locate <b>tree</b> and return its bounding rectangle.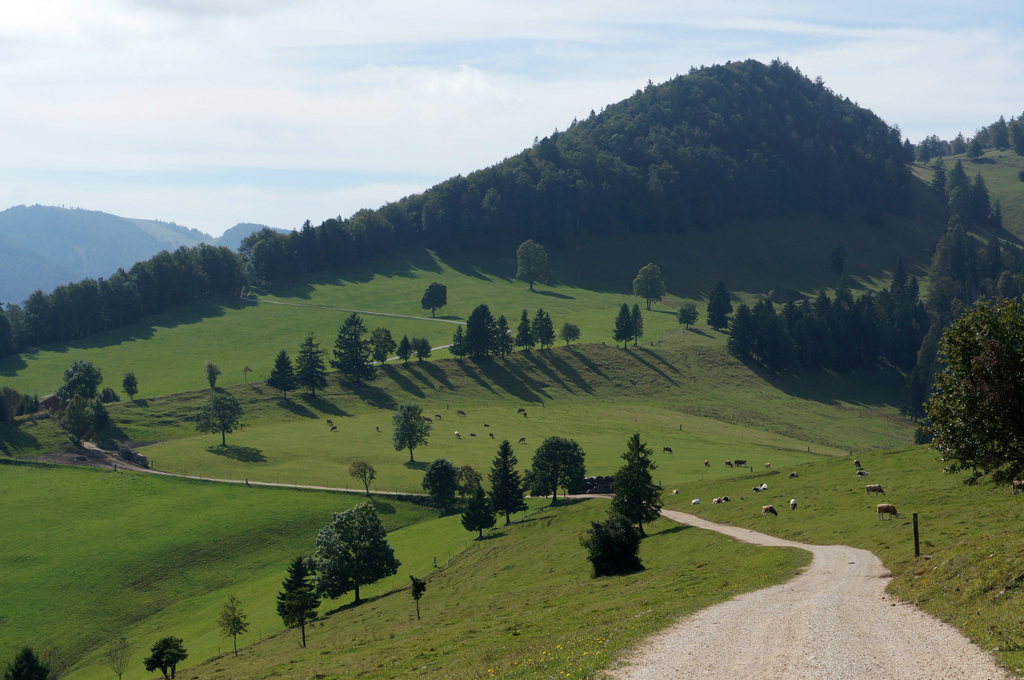
left=457, top=477, right=493, bottom=541.
